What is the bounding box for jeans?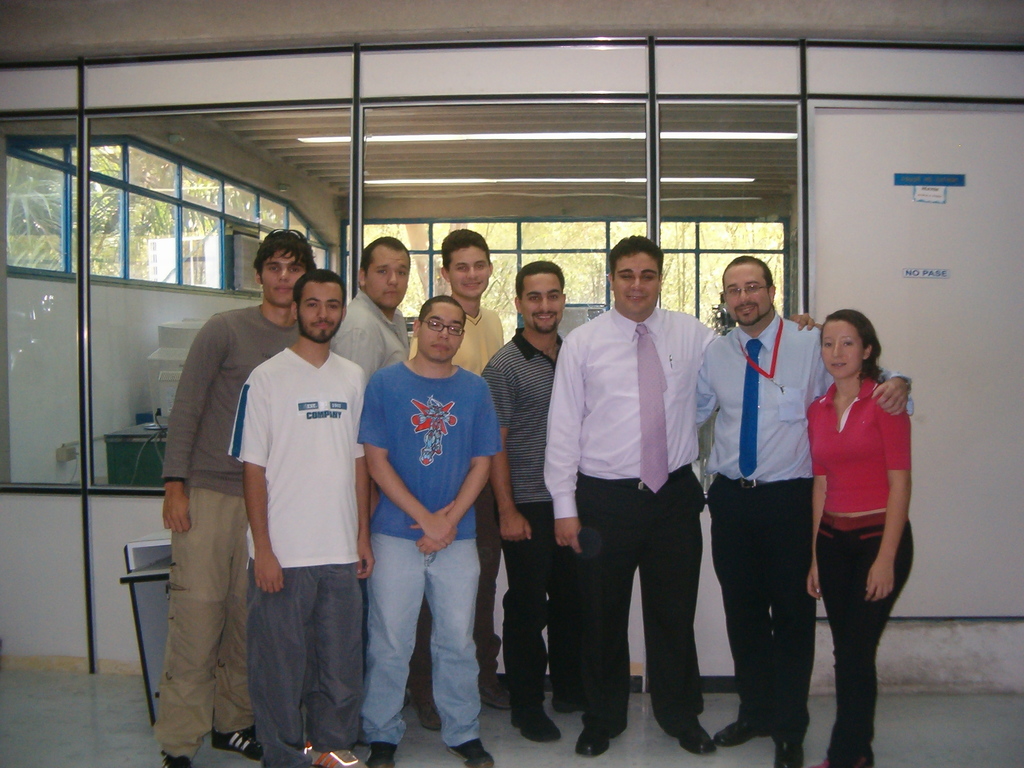
364,531,481,745.
